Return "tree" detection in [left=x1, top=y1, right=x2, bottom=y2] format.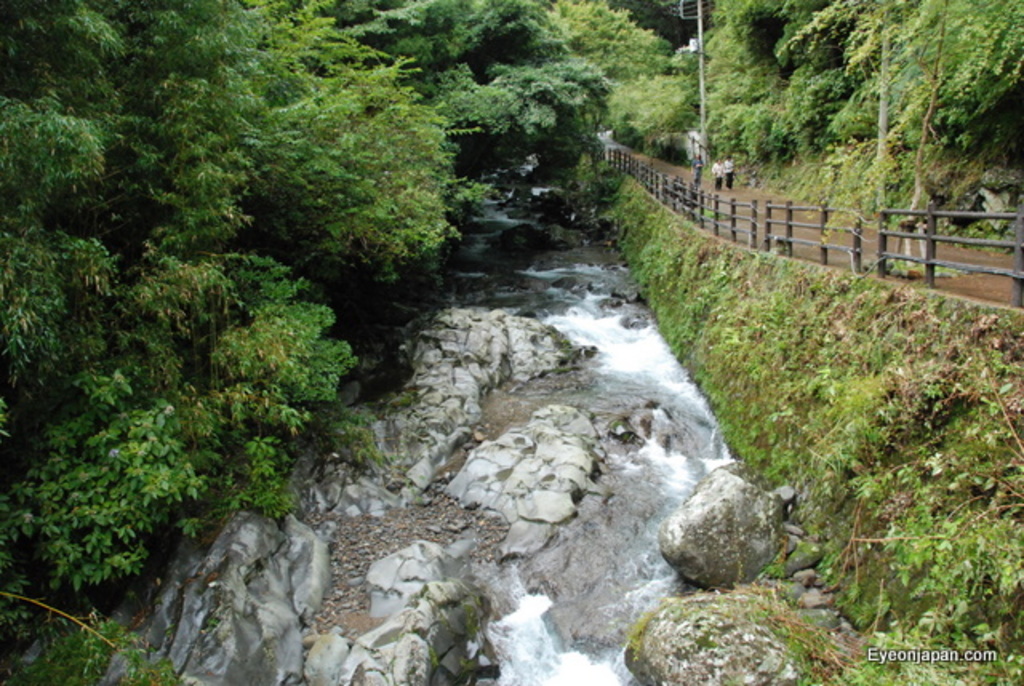
[left=613, top=70, right=696, bottom=155].
